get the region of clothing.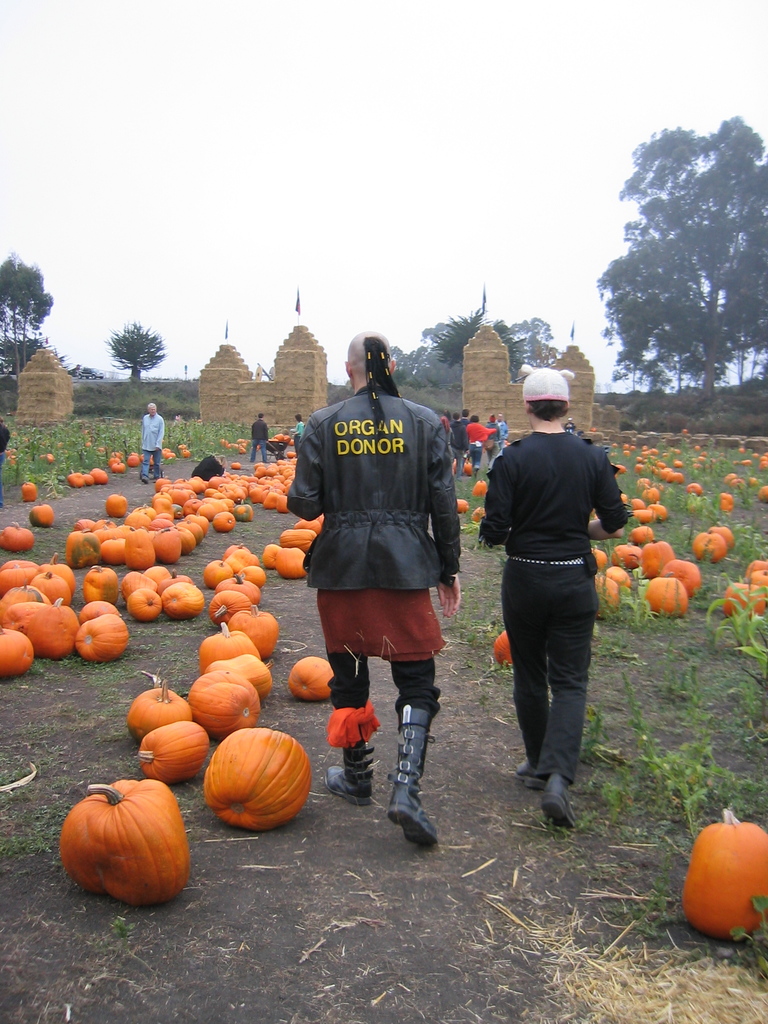
left=138, top=407, right=167, bottom=451.
